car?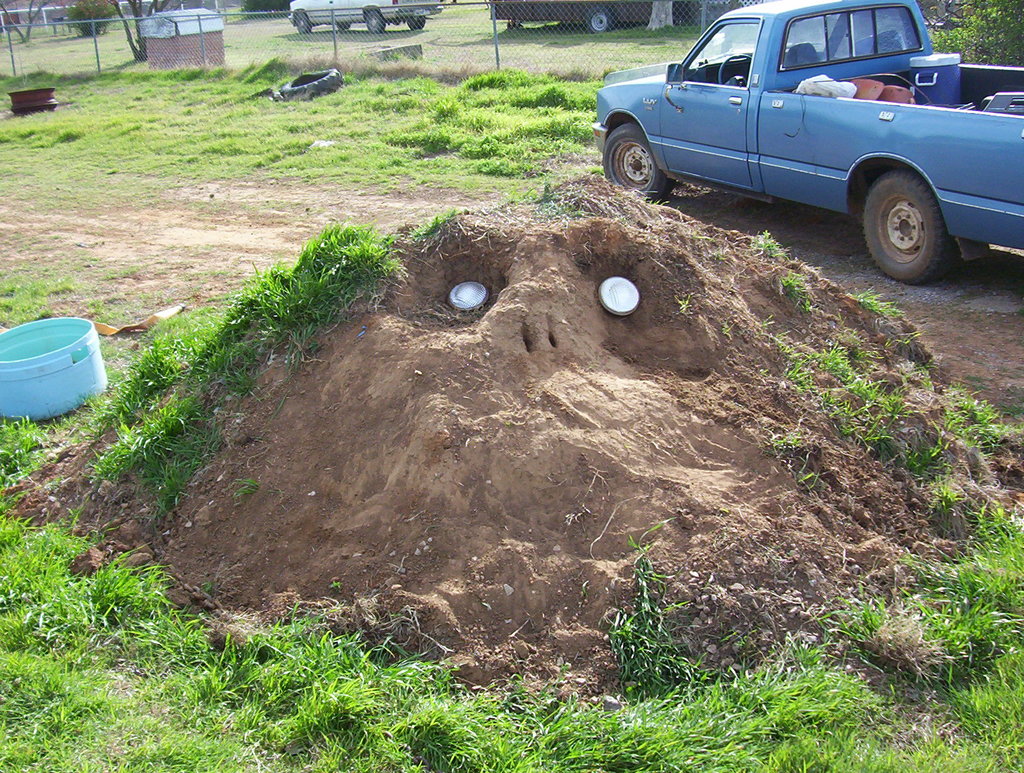
[x1=287, y1=0, x2=441, y2=31]
